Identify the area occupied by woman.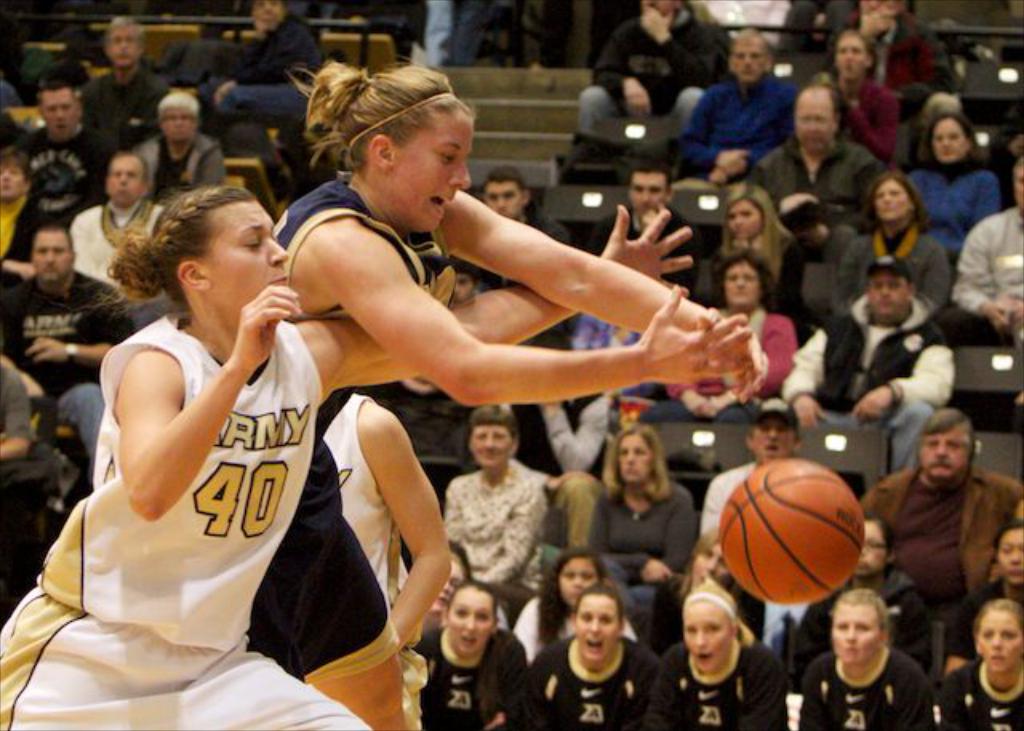
Area: <box>514,544,638,662</box>.
